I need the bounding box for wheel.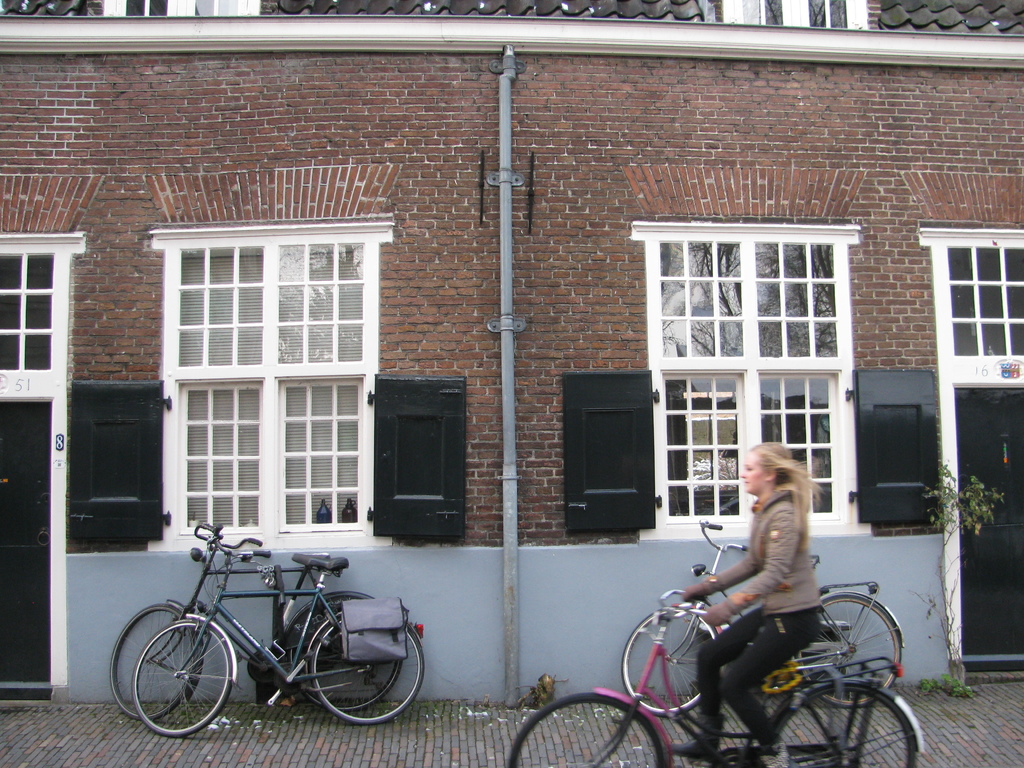
Here it is: 619,607,721,718.
